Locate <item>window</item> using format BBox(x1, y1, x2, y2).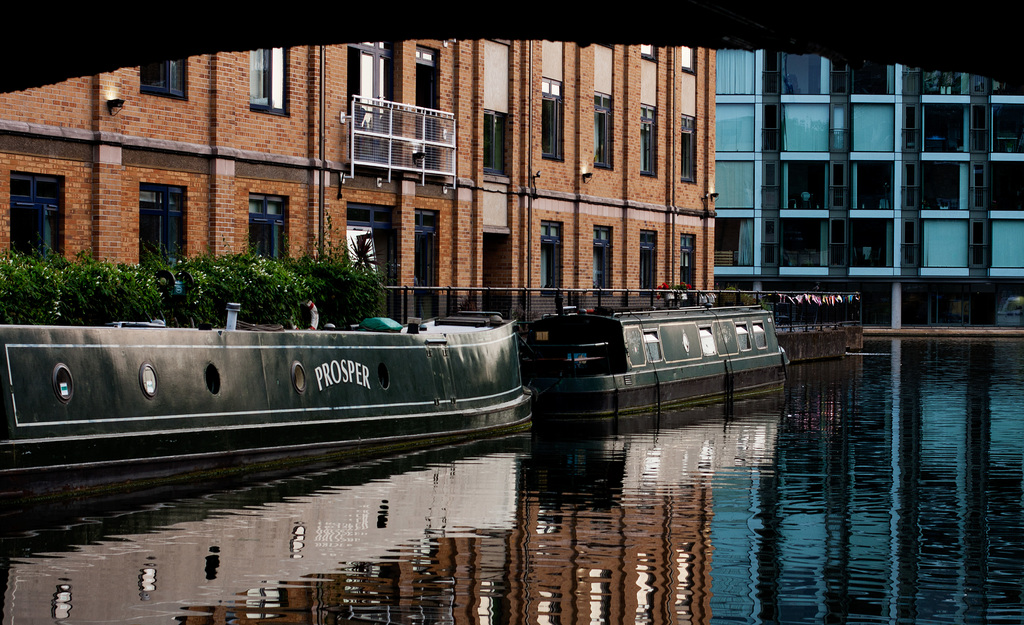
BBox(590, 90, 614, 170).
